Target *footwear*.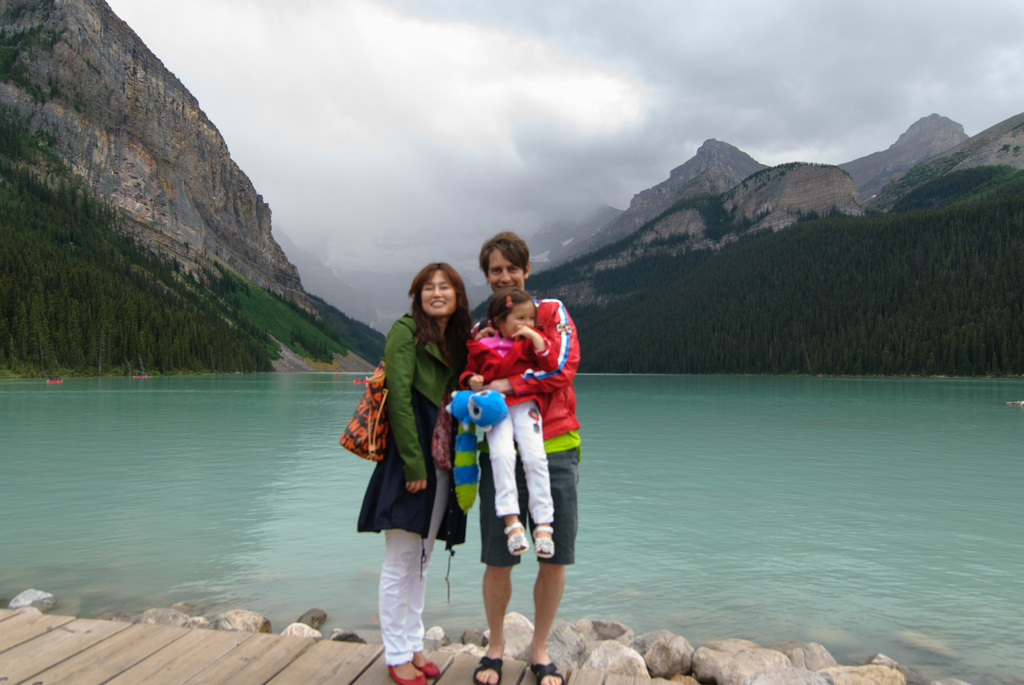
Target region: 532,526,557,556.
